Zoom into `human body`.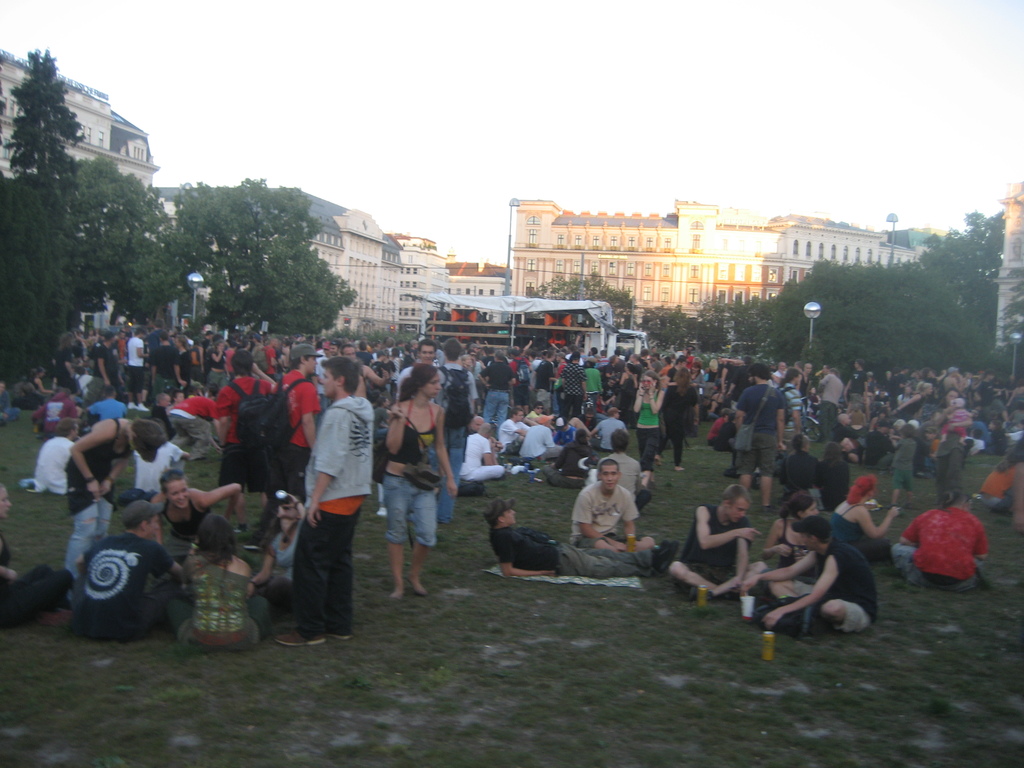
Zoom target: 122/333/147/408.
